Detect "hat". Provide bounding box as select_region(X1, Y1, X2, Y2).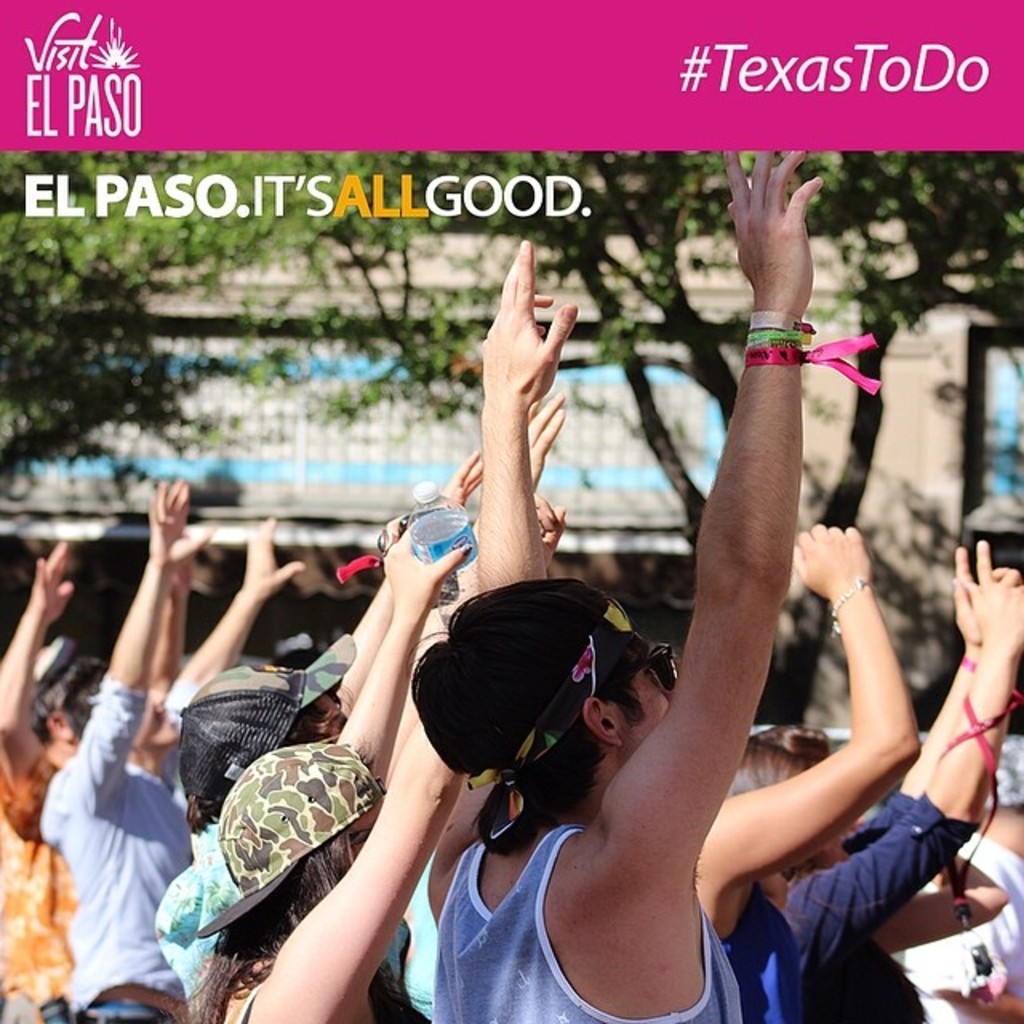
select_region(195, 741, 376, 938).
